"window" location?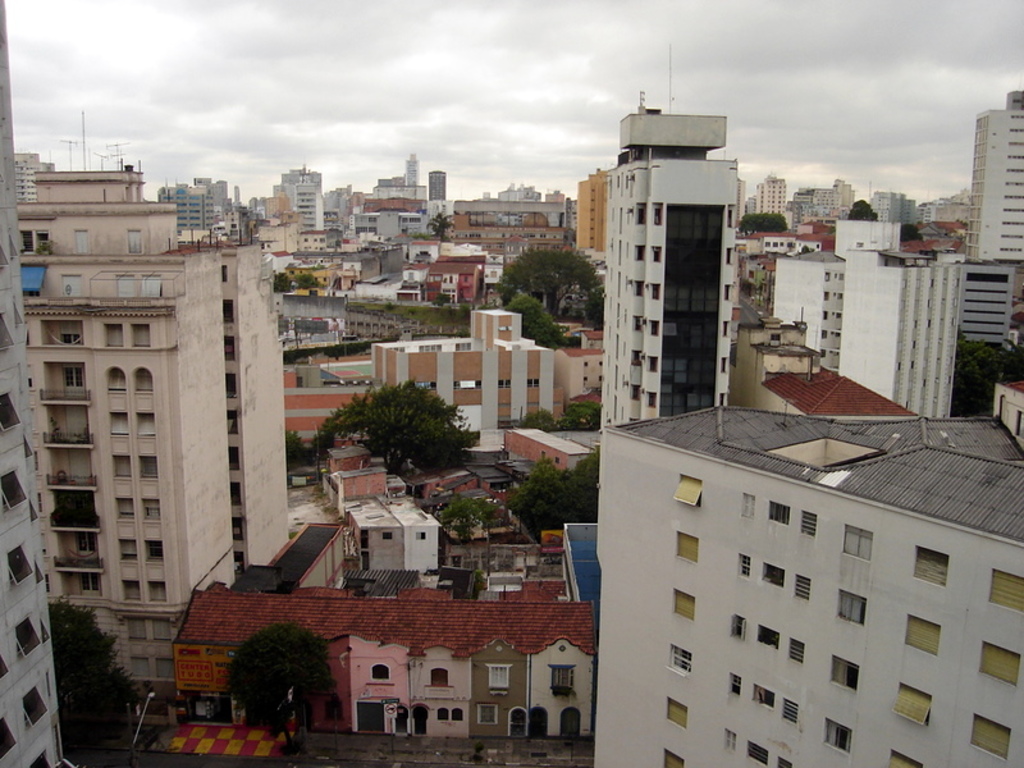
[x1=910, y1=545, x2=946, y2=586]
